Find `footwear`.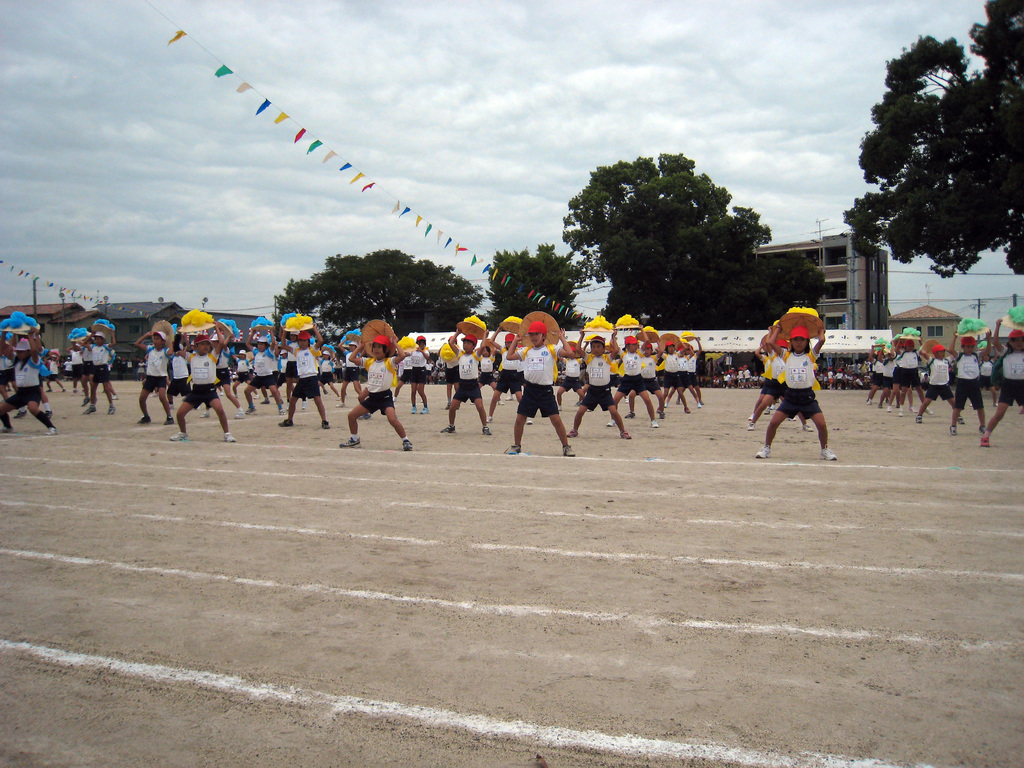
bbox=[696, 403, 703, 410].
